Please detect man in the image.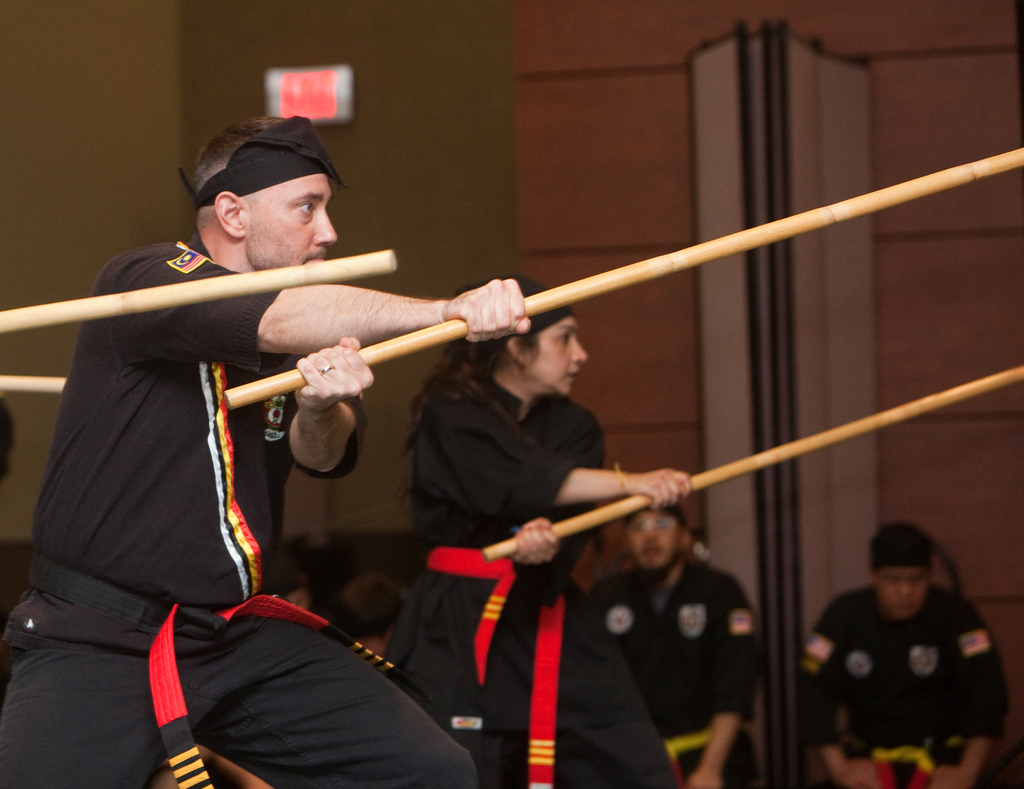
(799, 515, 1007, 776).
